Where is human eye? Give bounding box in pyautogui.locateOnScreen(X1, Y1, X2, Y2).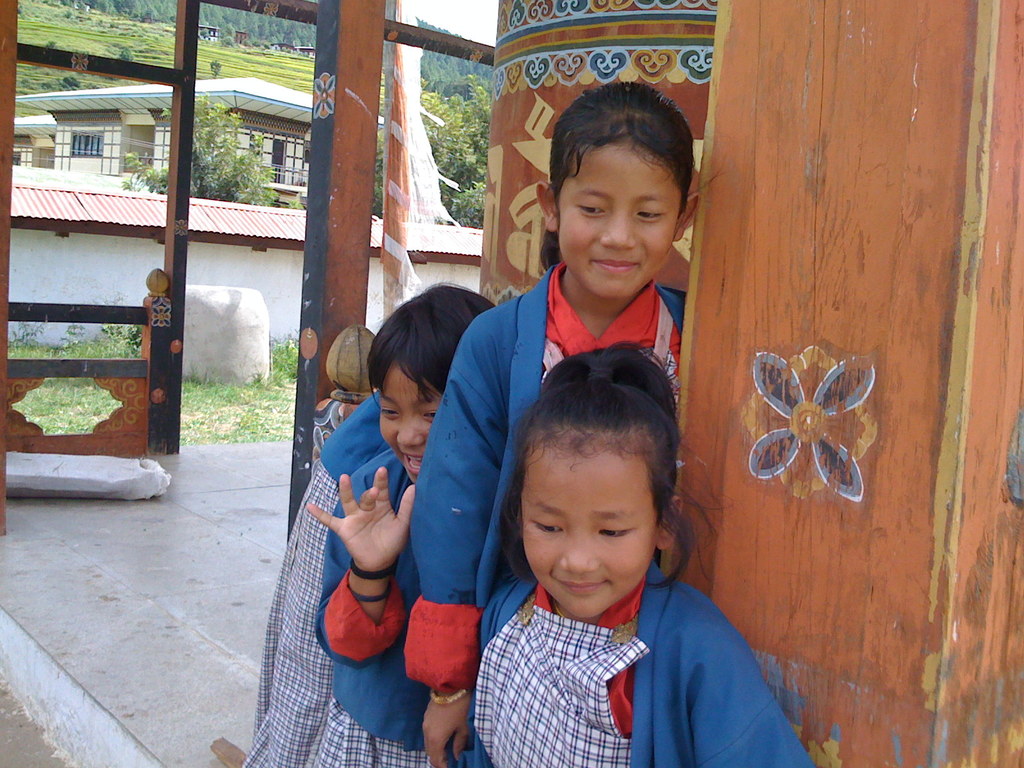
pyautogui.locateOnScreen(419, 406, 440, 420).
